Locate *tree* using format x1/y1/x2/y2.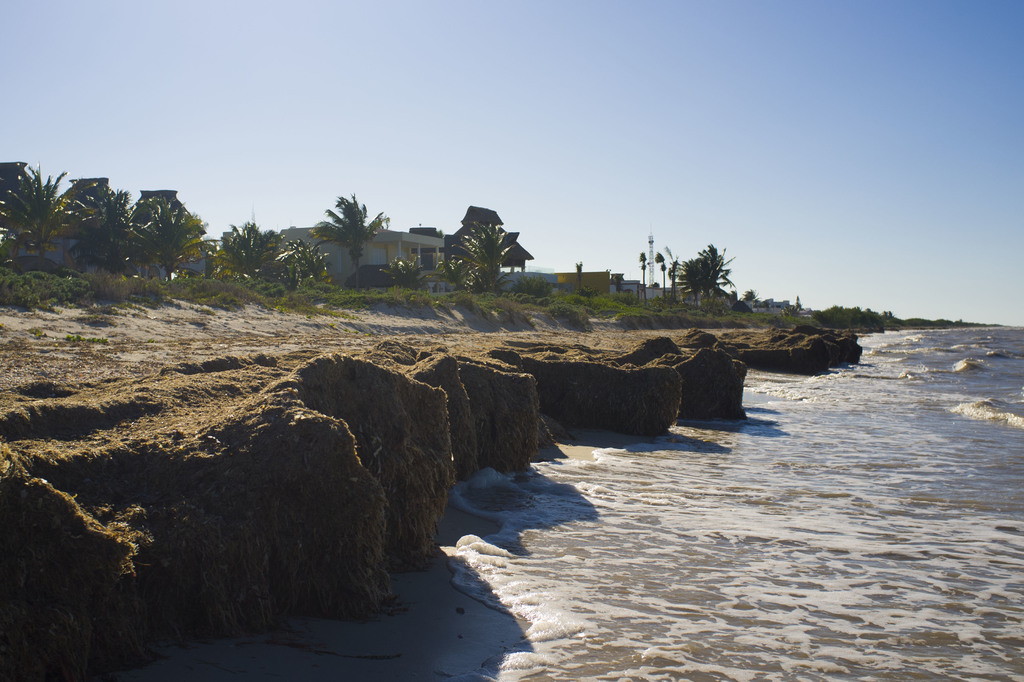
0/160/71/279.
